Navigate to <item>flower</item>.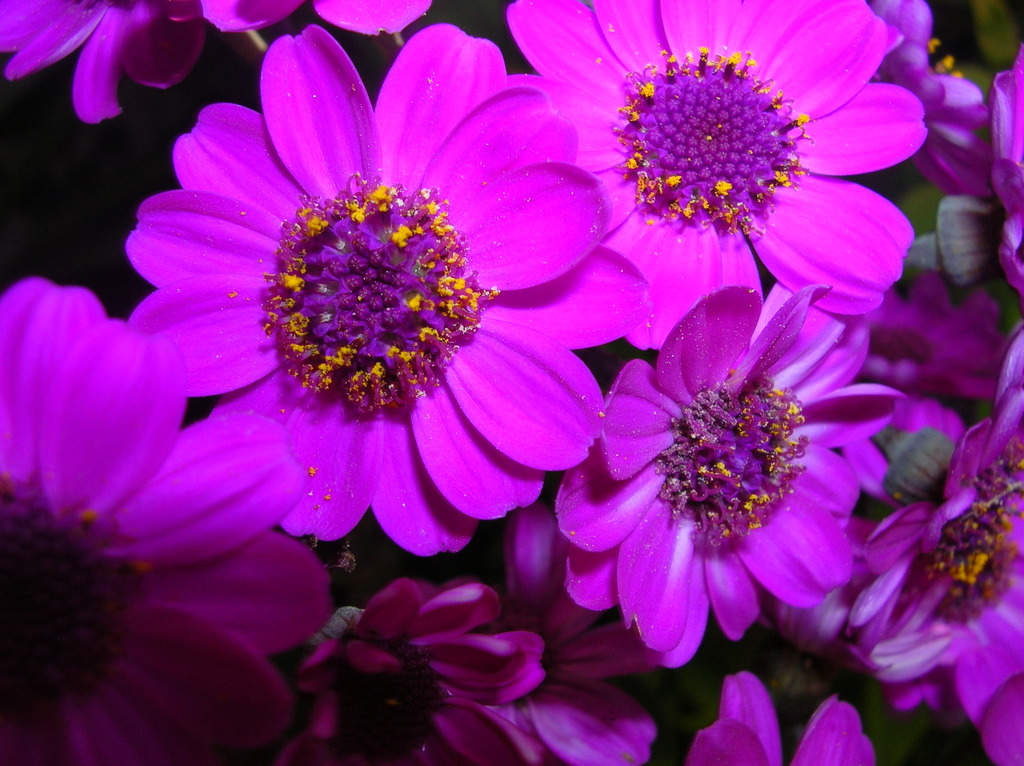
Navigation target: (119, 16, 653, 559).
